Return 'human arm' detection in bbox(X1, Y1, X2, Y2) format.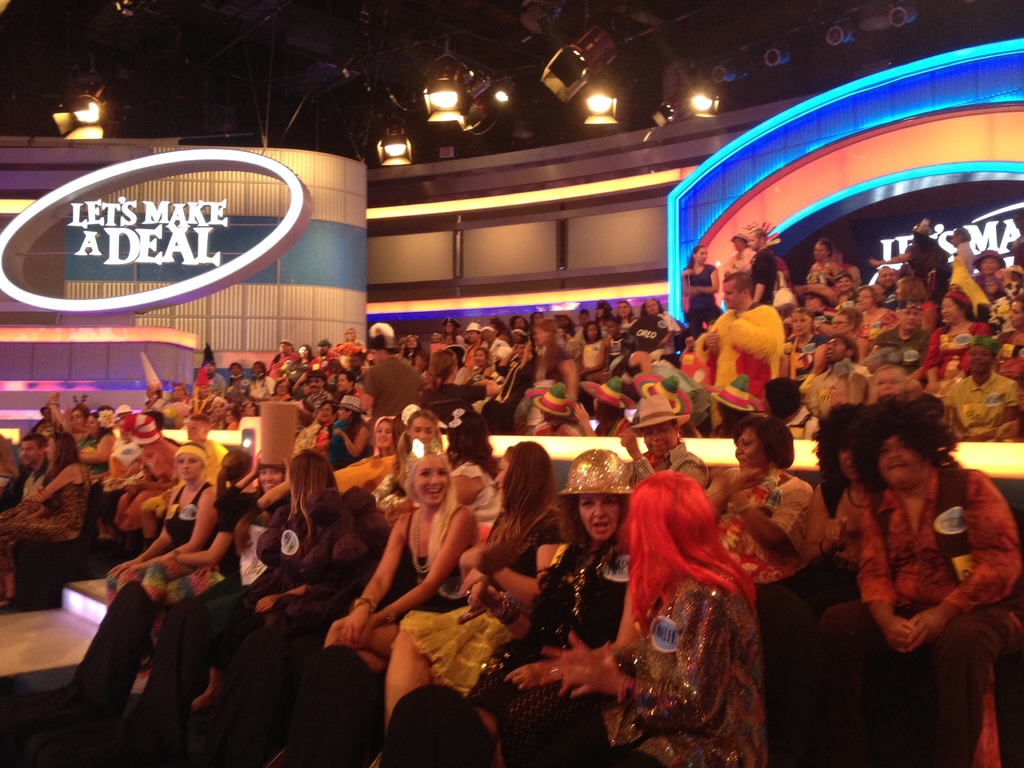
bbox(497, 344, 522, 376).
